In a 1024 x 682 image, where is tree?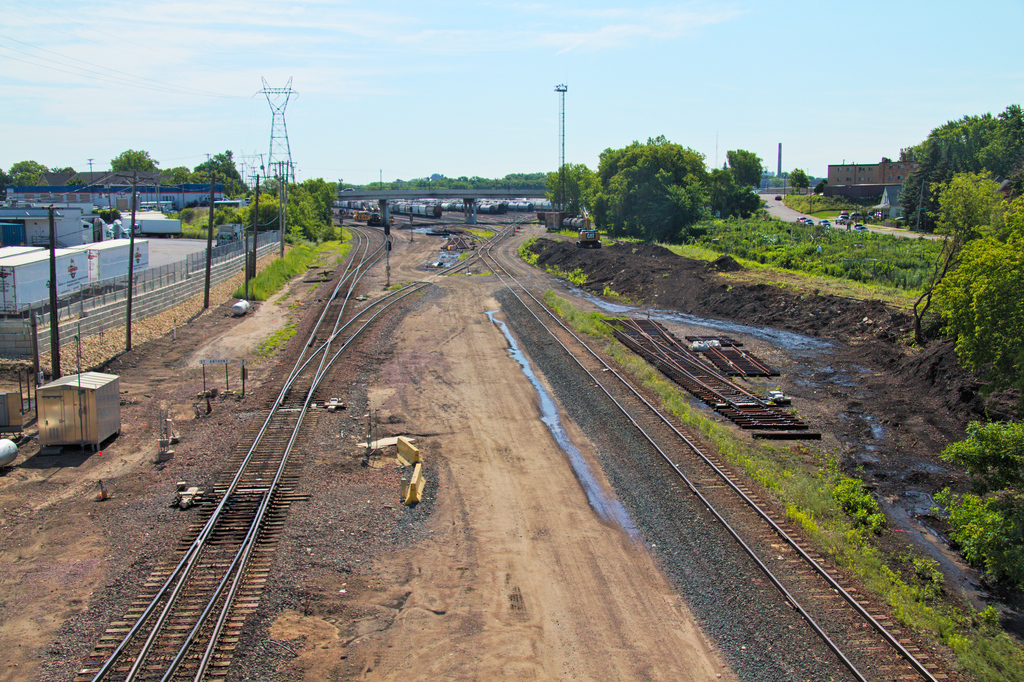
[109, 146, 160, 172].
